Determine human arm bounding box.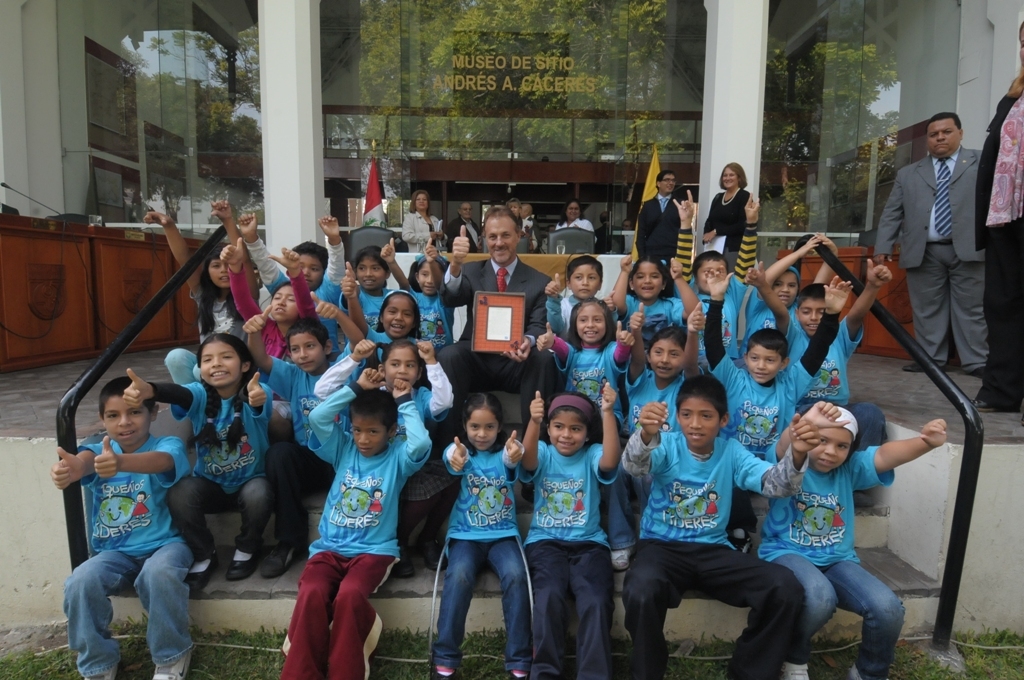
Determined: 245,211,290,293.
